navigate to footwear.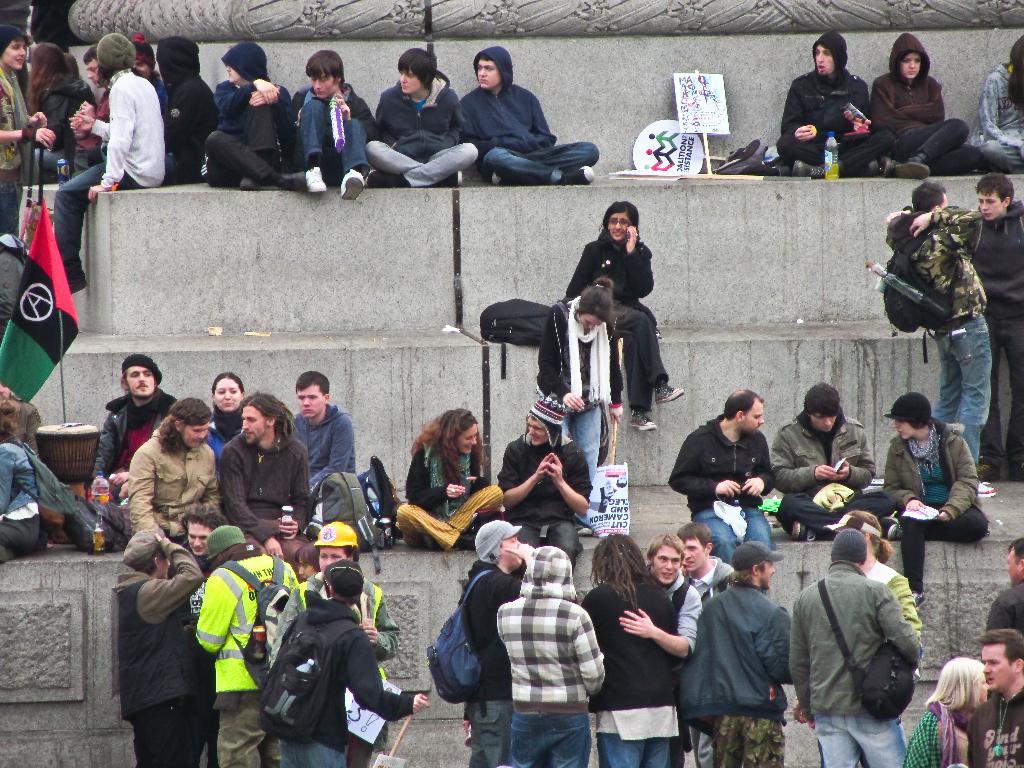
Navigation target: box=[630, 396, 653, 430].
